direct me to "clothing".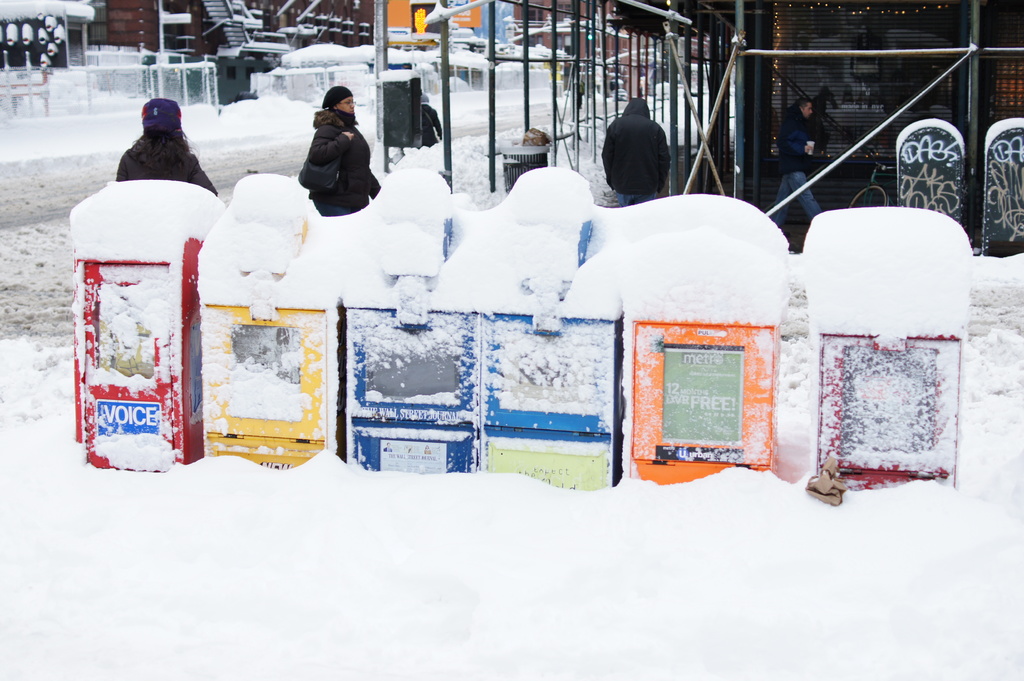
Direction: l=116, t=136, r=218, b=199.
